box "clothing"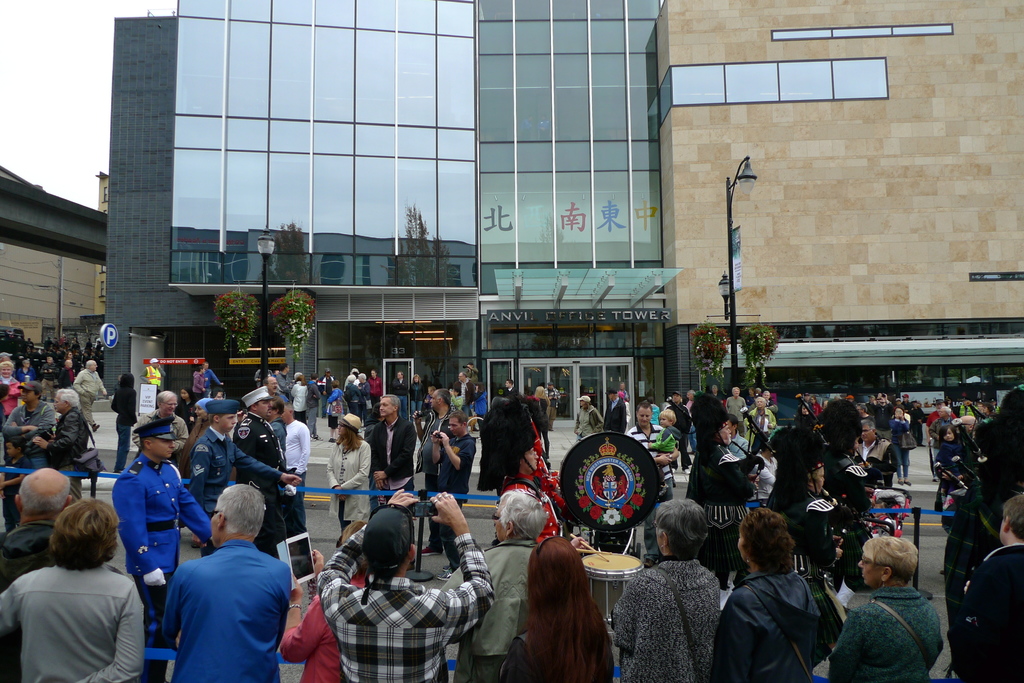
bbox(287, 380, 307, 422)
